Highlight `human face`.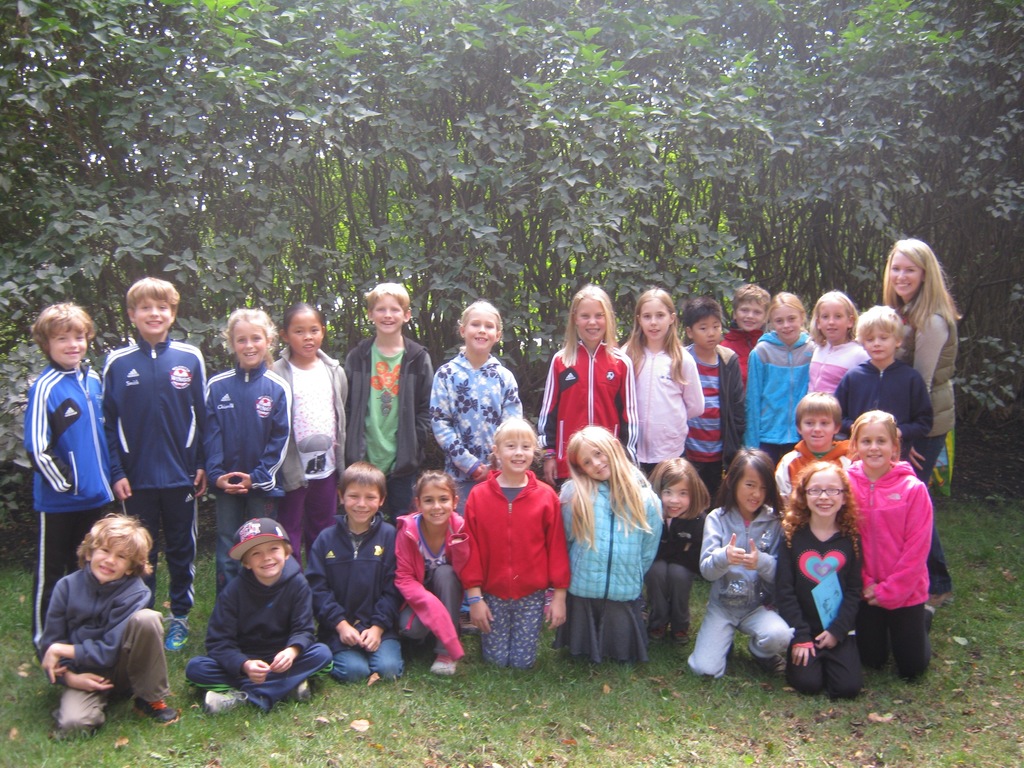
Highlighted region: 805, 475, 844, 516.
